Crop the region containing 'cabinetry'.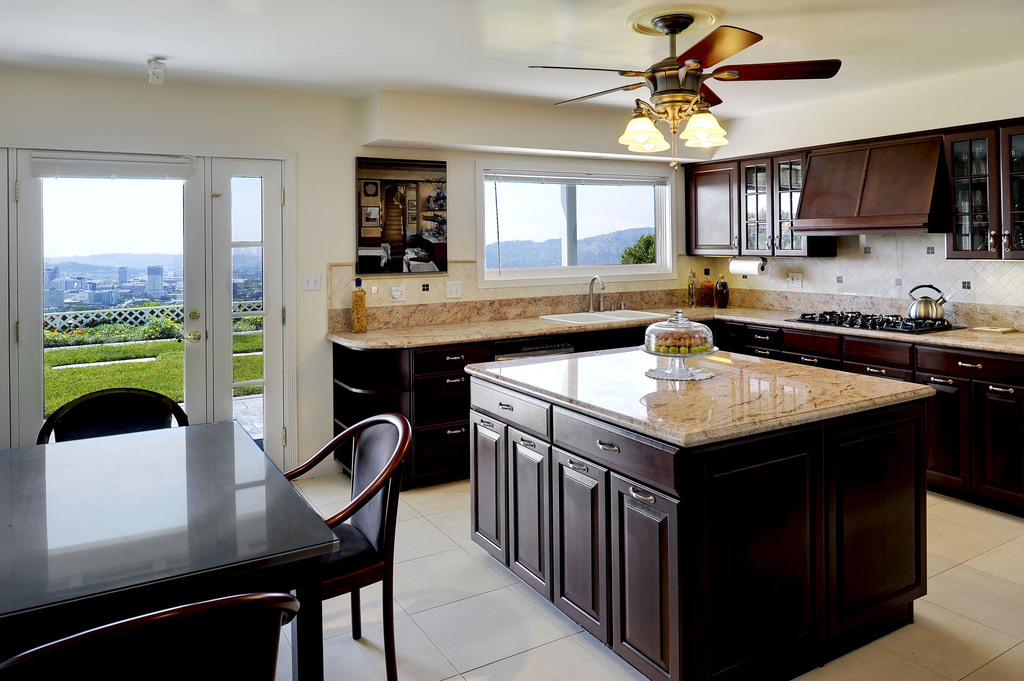
Crop region: l=549, t=451, r=607, b=648.
